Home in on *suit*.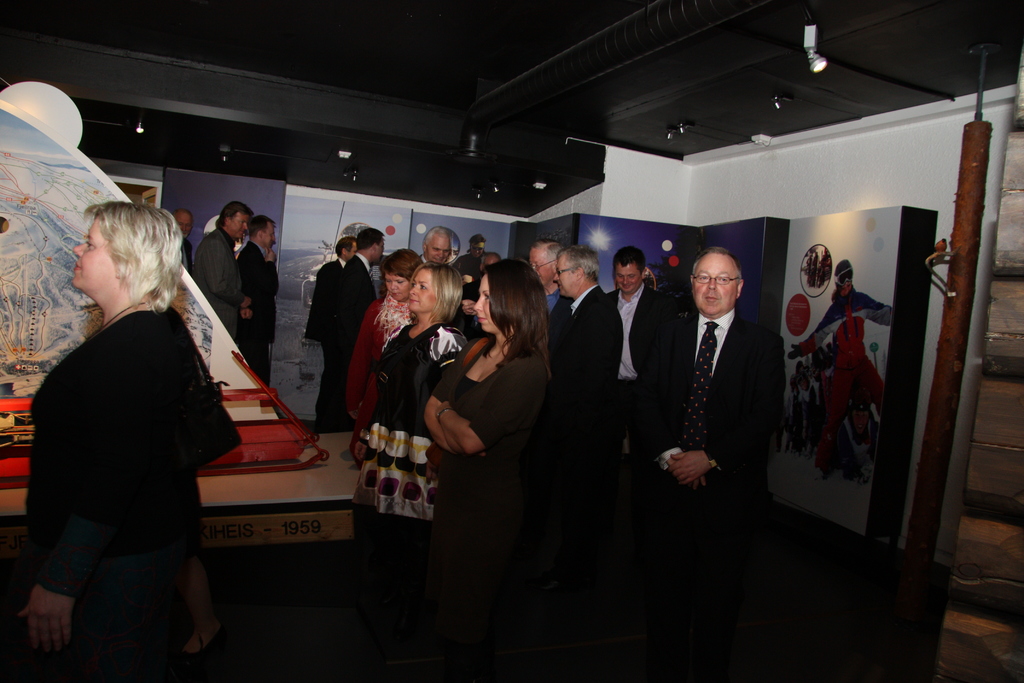
Homed in at {"x1": 641, "y1": 308, "x2": 780, "y2": 682}.
